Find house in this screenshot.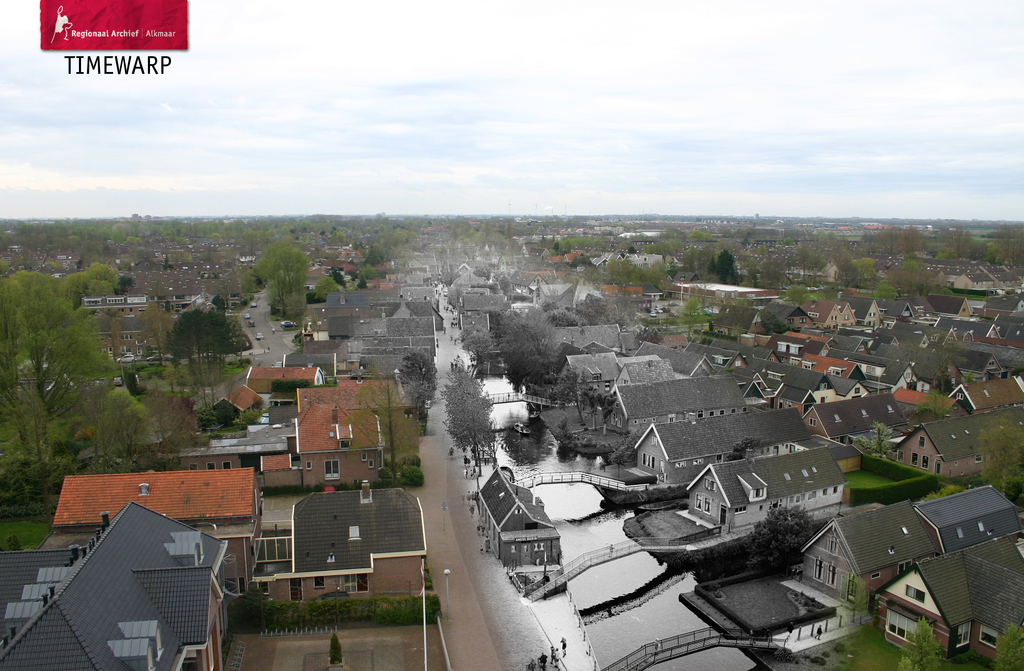
The bounding box for house is [604, 379, 745, 434].
